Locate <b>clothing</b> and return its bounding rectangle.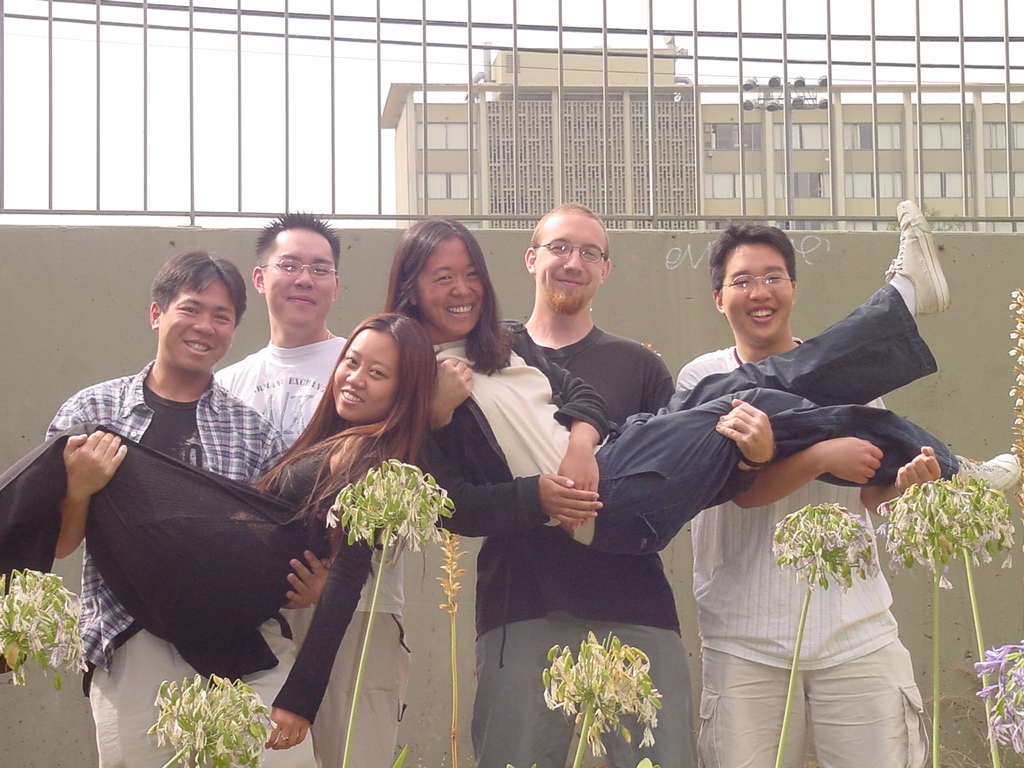
rect(409, 306, 960, 559).
